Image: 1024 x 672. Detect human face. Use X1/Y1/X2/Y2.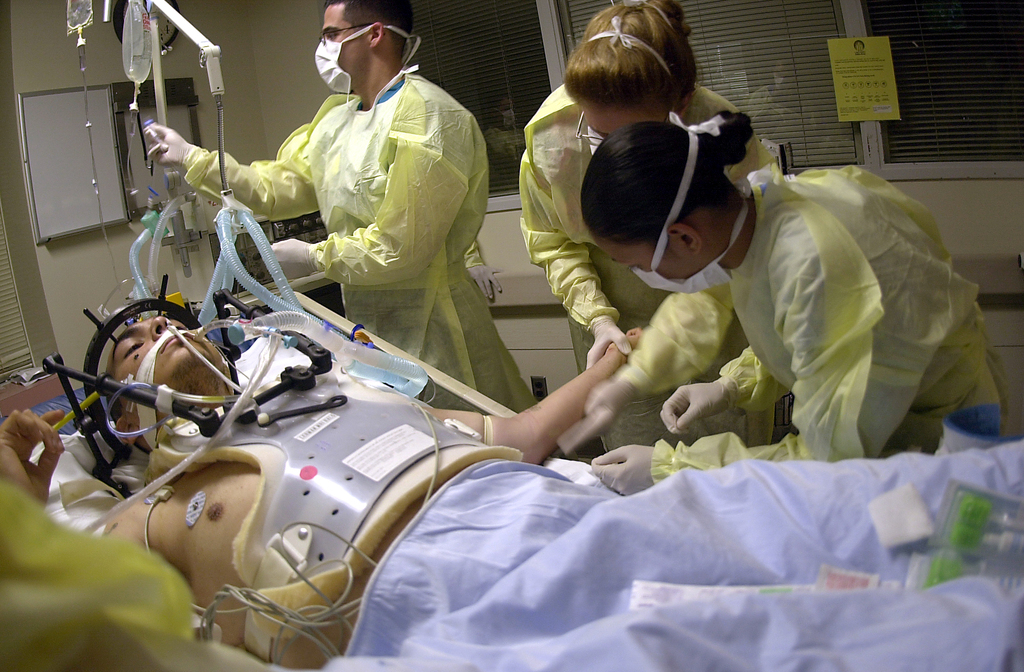
323/0/371/91.
